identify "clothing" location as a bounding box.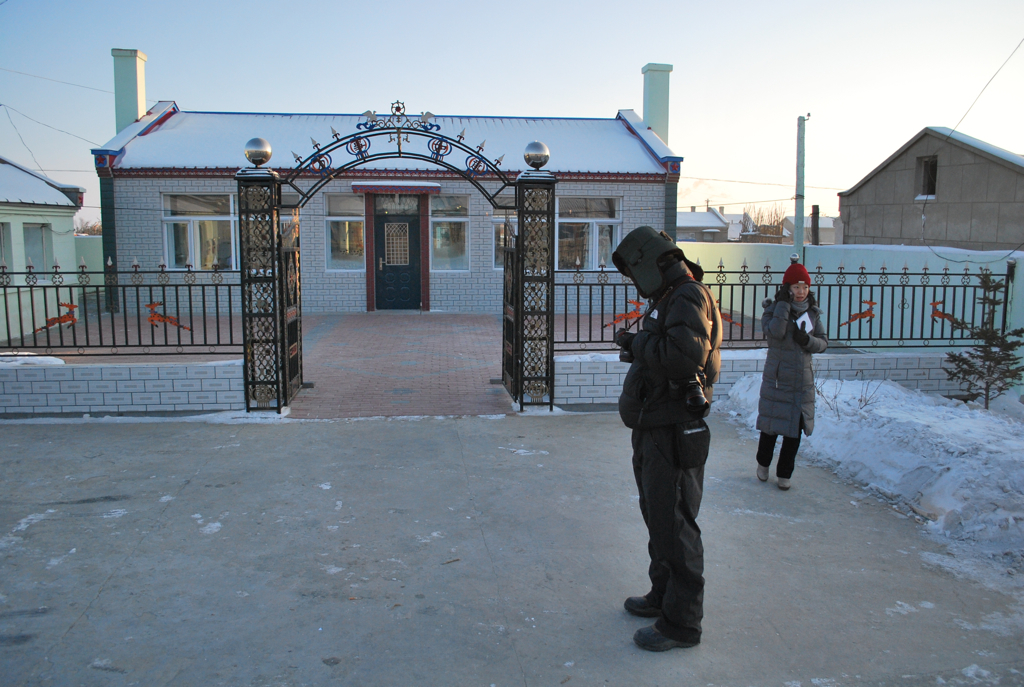
606, 219, 732, 614.
